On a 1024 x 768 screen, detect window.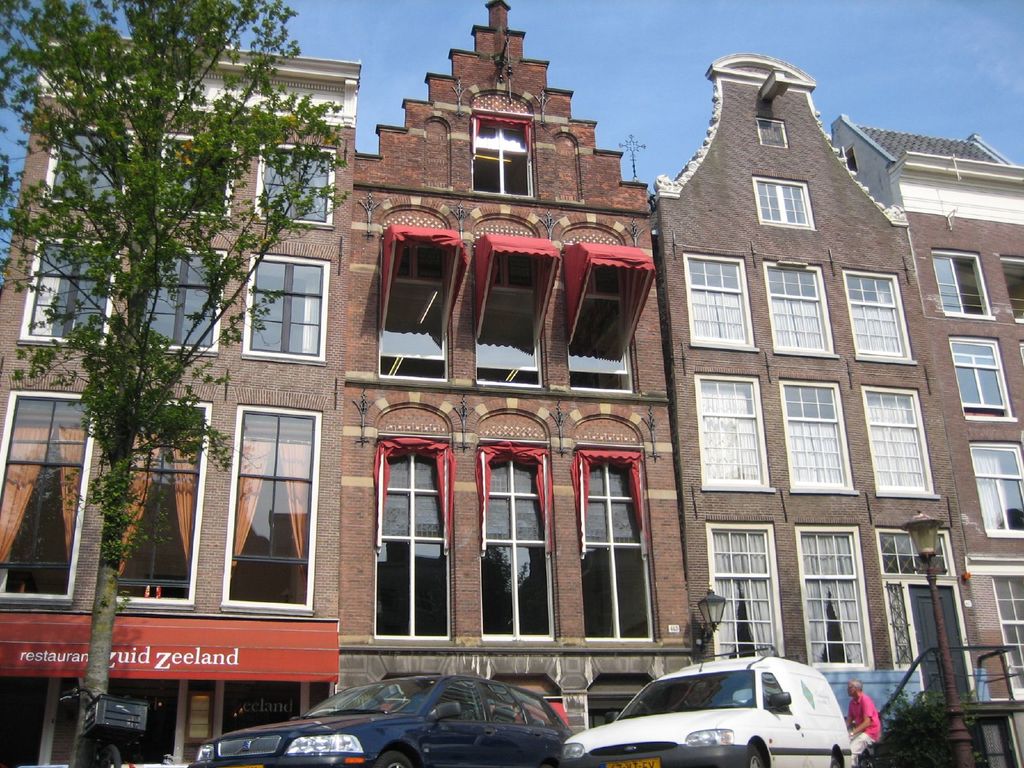
{"x1": 579, "y1": 461, "x2": 652, "y2": 641}.
